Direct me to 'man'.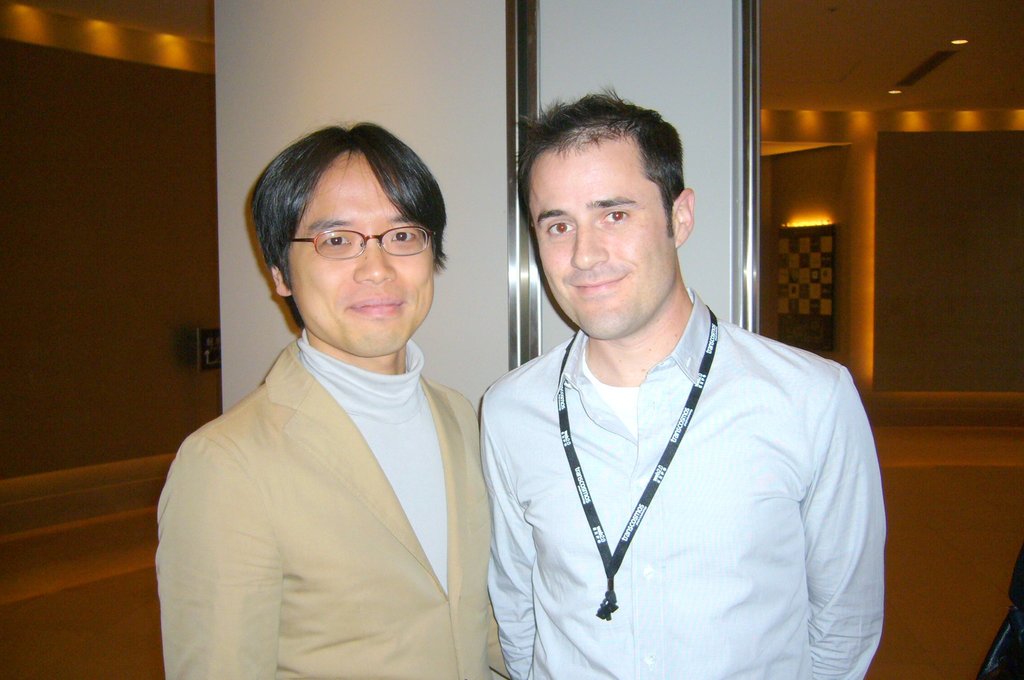
Direction: left=155, top=117, right=512, bottom=679.
